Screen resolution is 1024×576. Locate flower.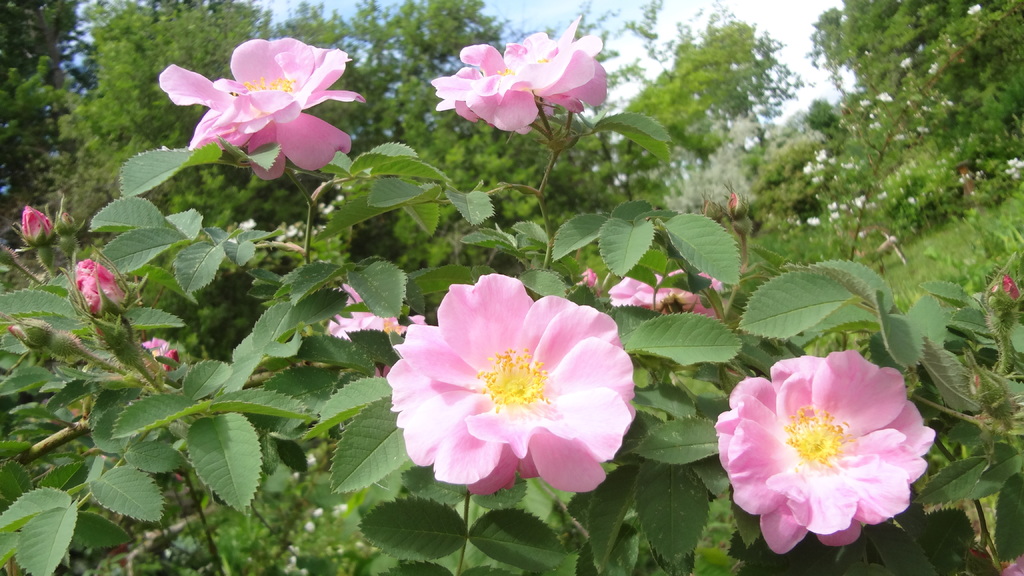
429,15,612,133.
